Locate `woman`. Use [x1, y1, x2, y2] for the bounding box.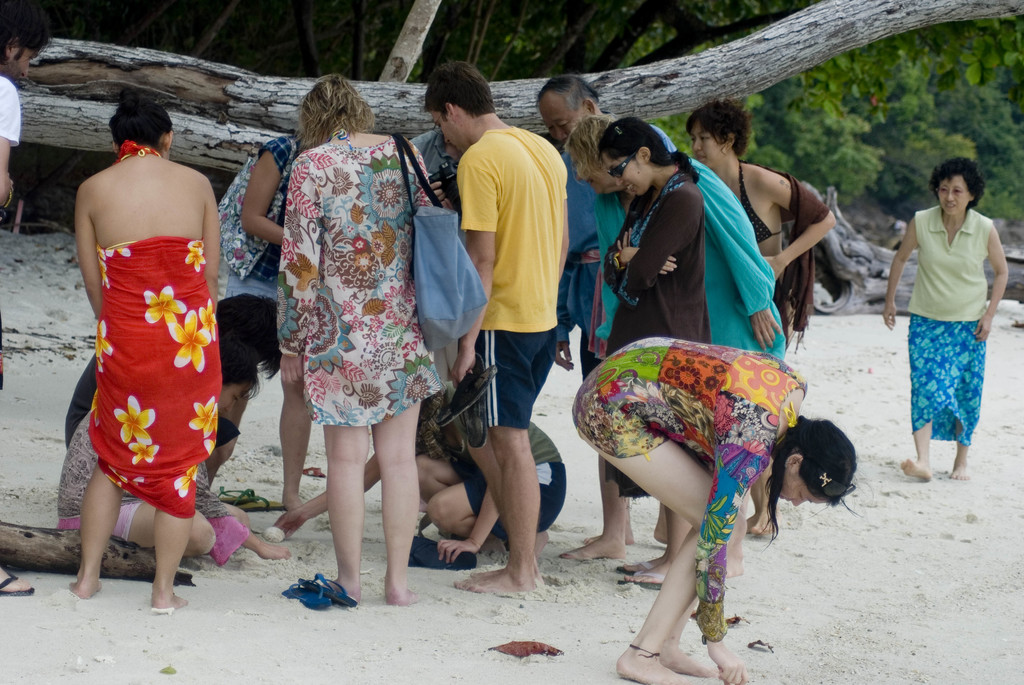
[568, 333, 858, 684].
